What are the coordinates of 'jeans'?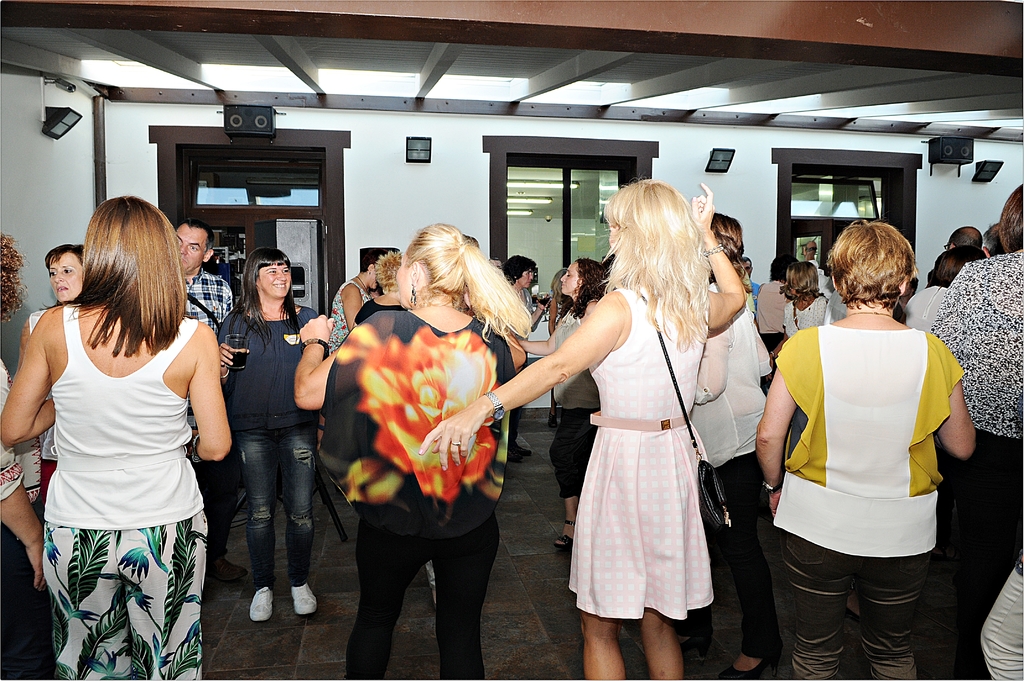
box(780, 537, 922, 680).
